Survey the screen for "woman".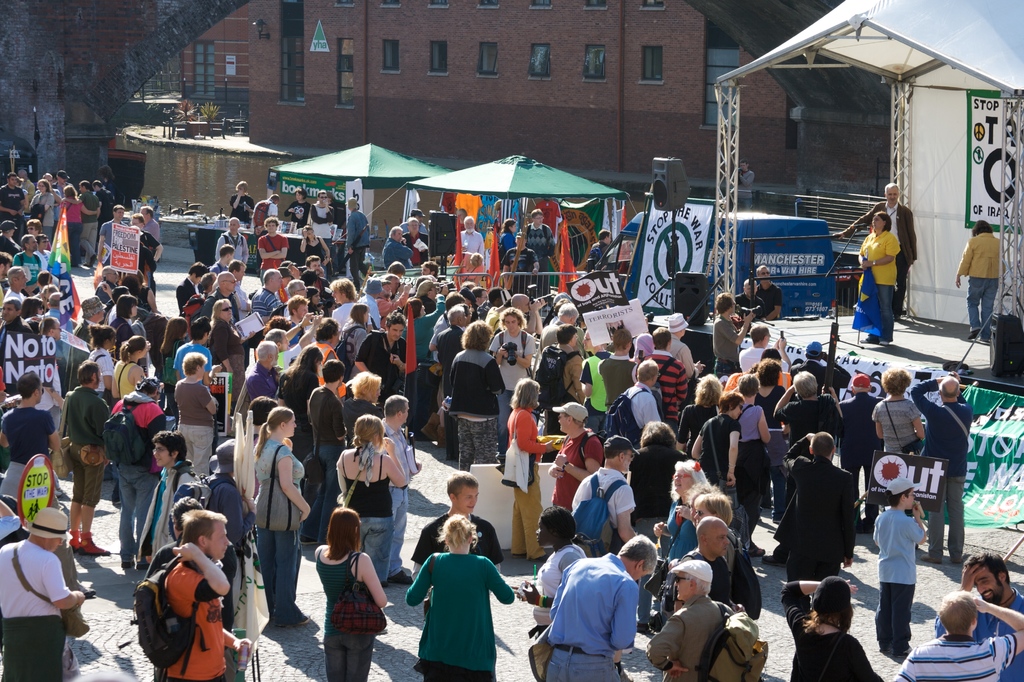
Survey found: select_region(208, 299, 243, 409).
